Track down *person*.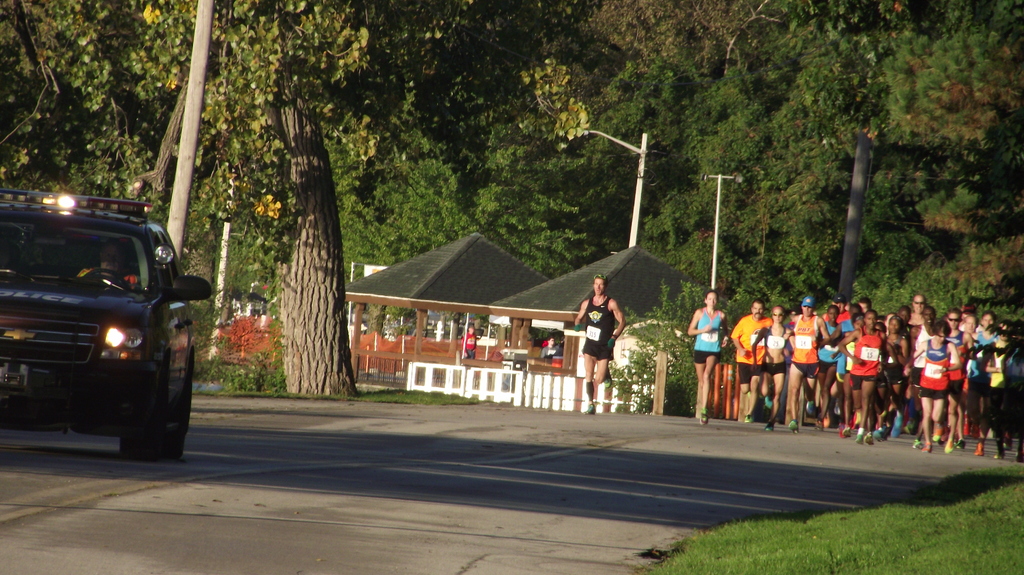
Tracked to <box>729,298,1023,453</box>.
